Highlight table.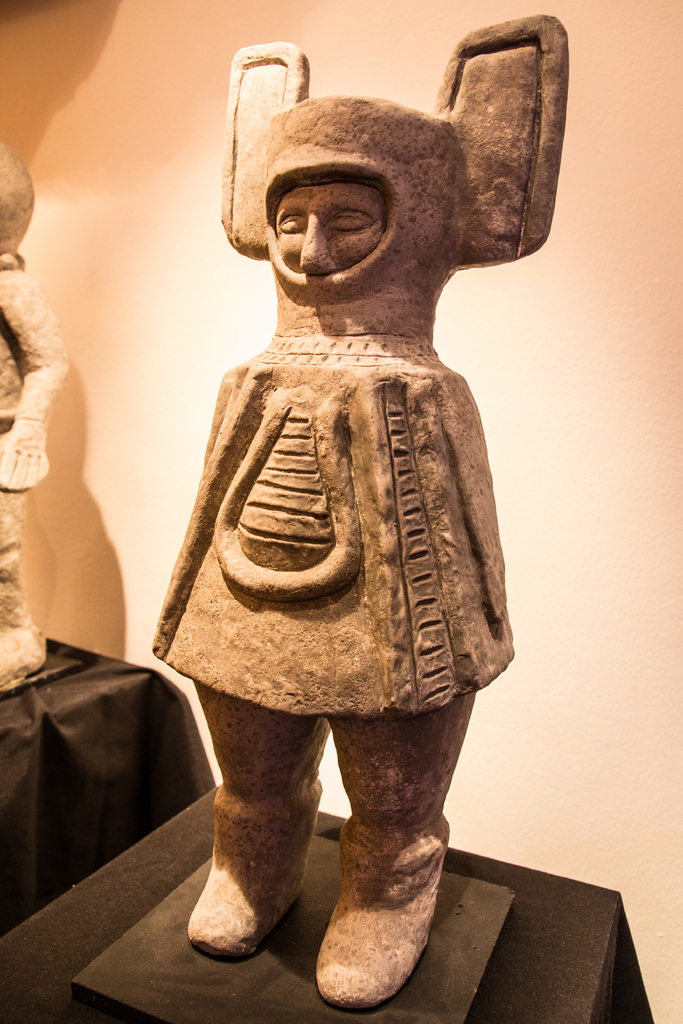
Highlighted region: 0, 778, 654, 1023.
